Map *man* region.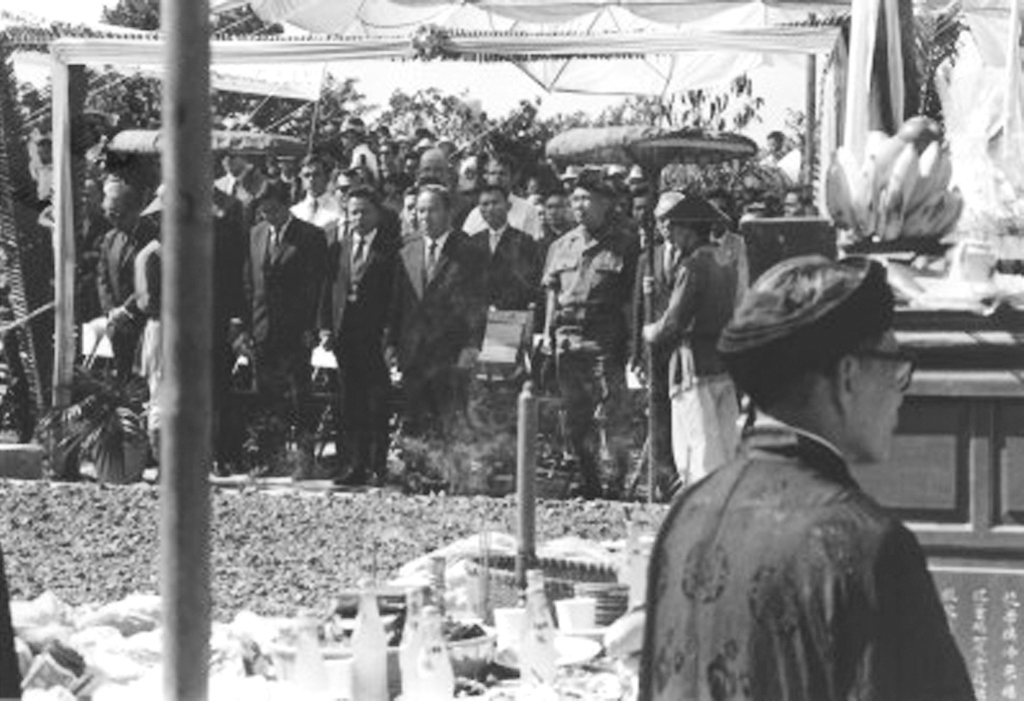
Mapped to crop(381, 181, 497, 482).
